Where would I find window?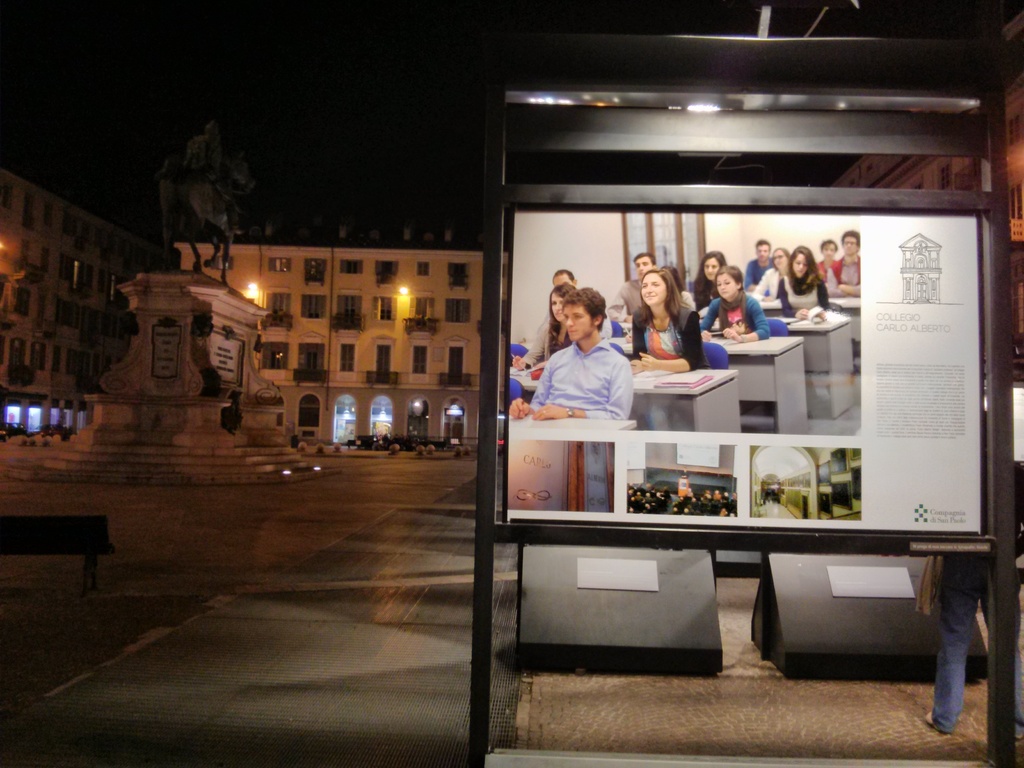
At crop(334, 292, 361, 323).
